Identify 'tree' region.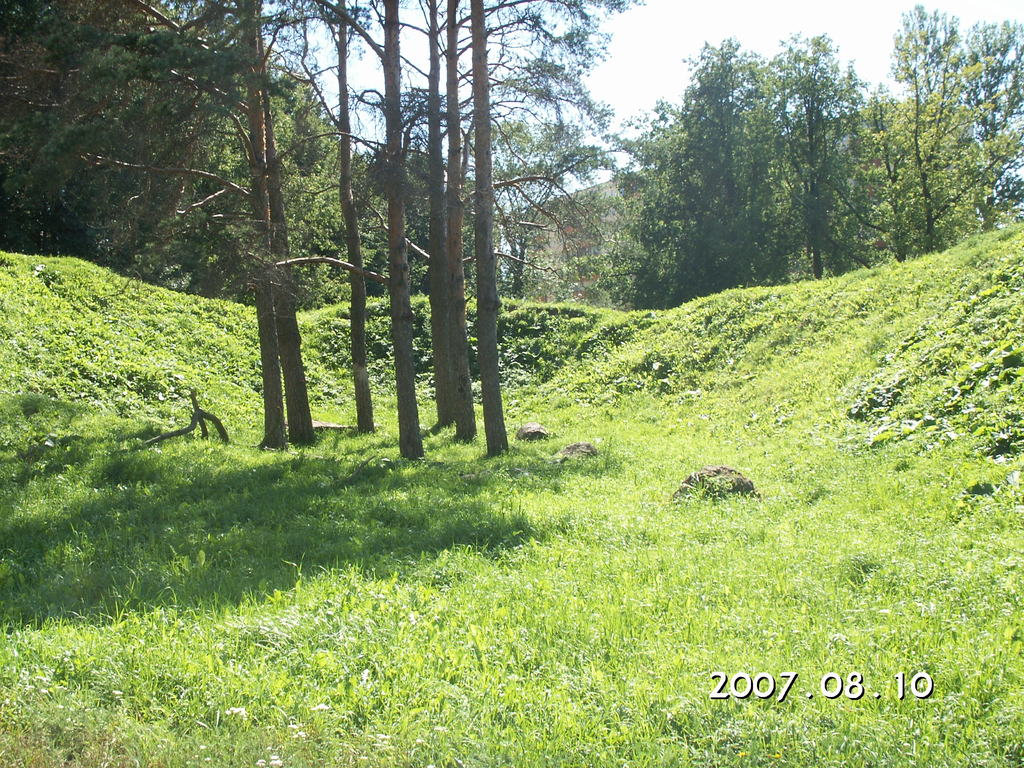
Region: bbox(887, 4, 971, 252).
